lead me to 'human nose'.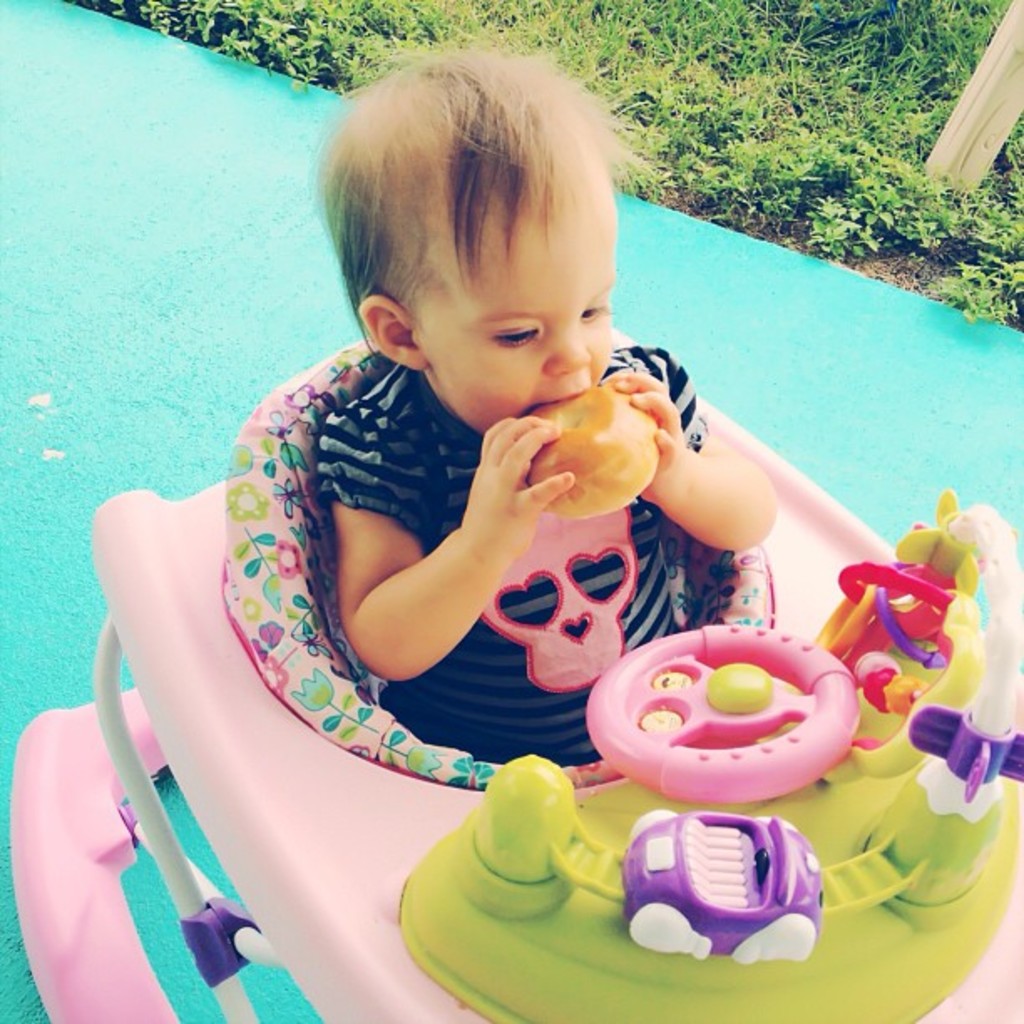
Lead to (x1=544, y1=328, x2=591, y2=376).
